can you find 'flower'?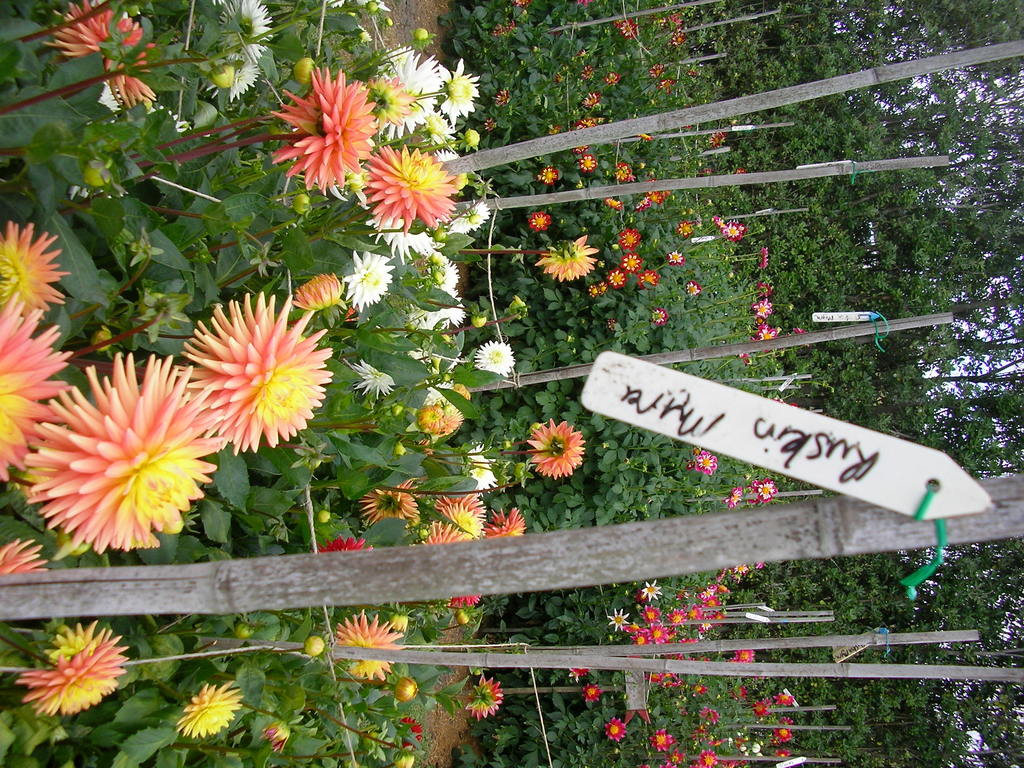
Yes, bounding box: 621, 17, 636, 37.
